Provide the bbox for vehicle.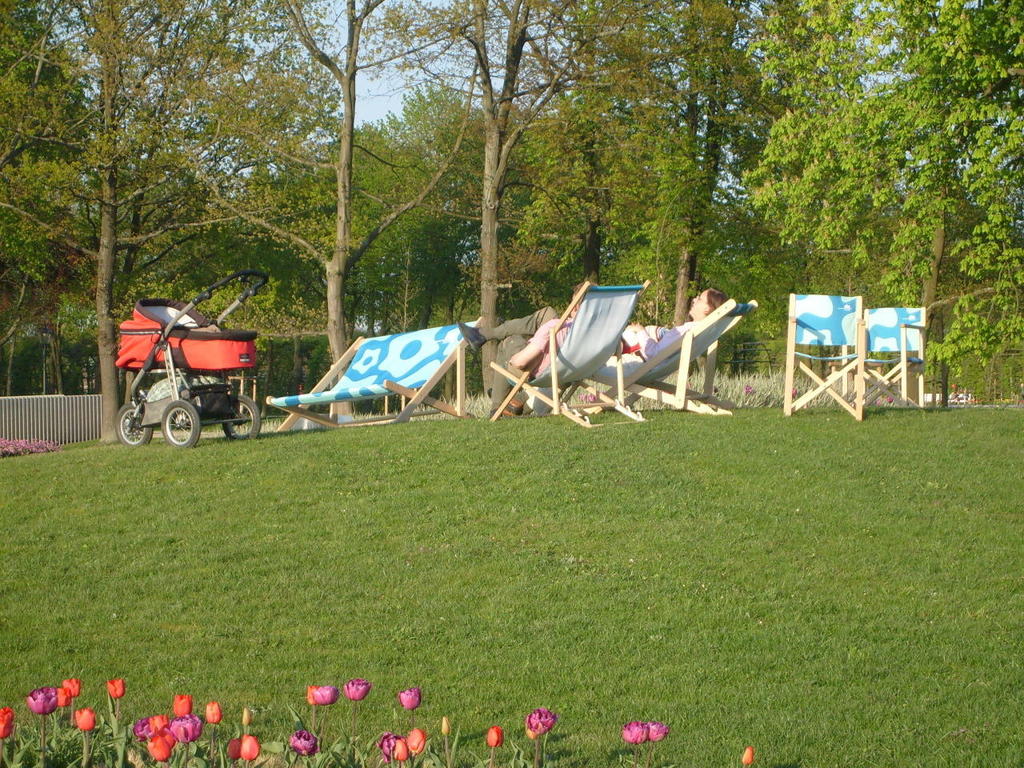
Rect(114, 264, 266, 454).
